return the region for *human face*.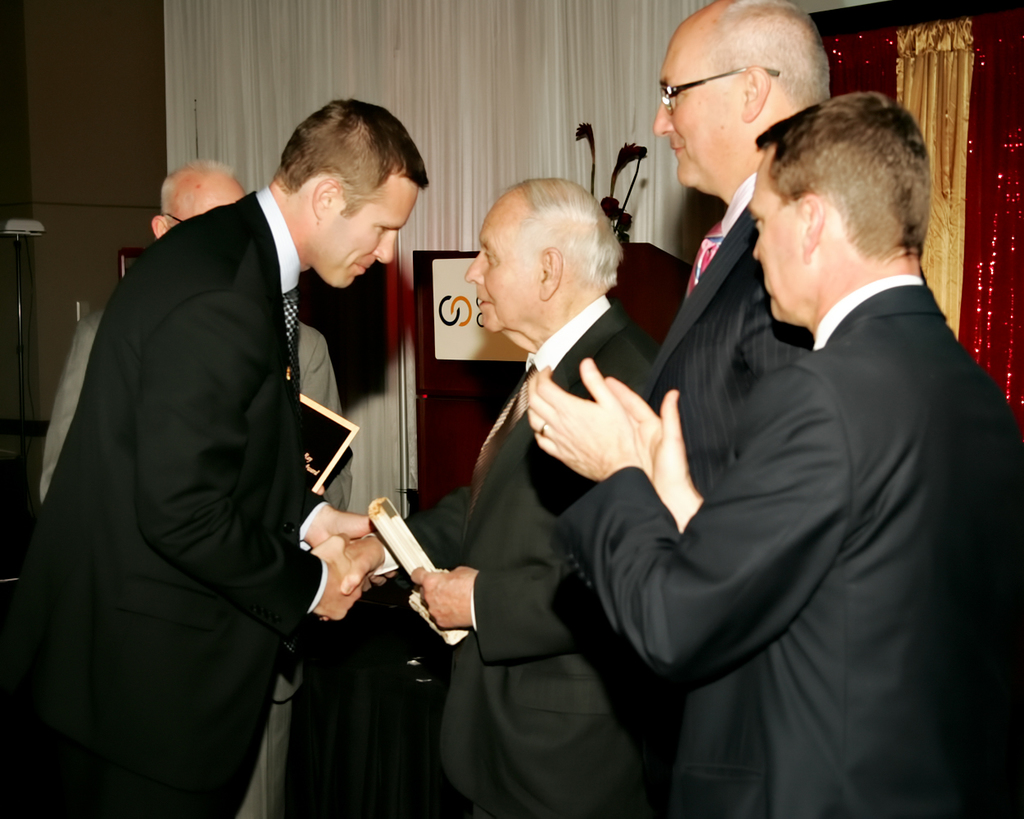
x1=647, y1=15, x2=732, y2=191.
